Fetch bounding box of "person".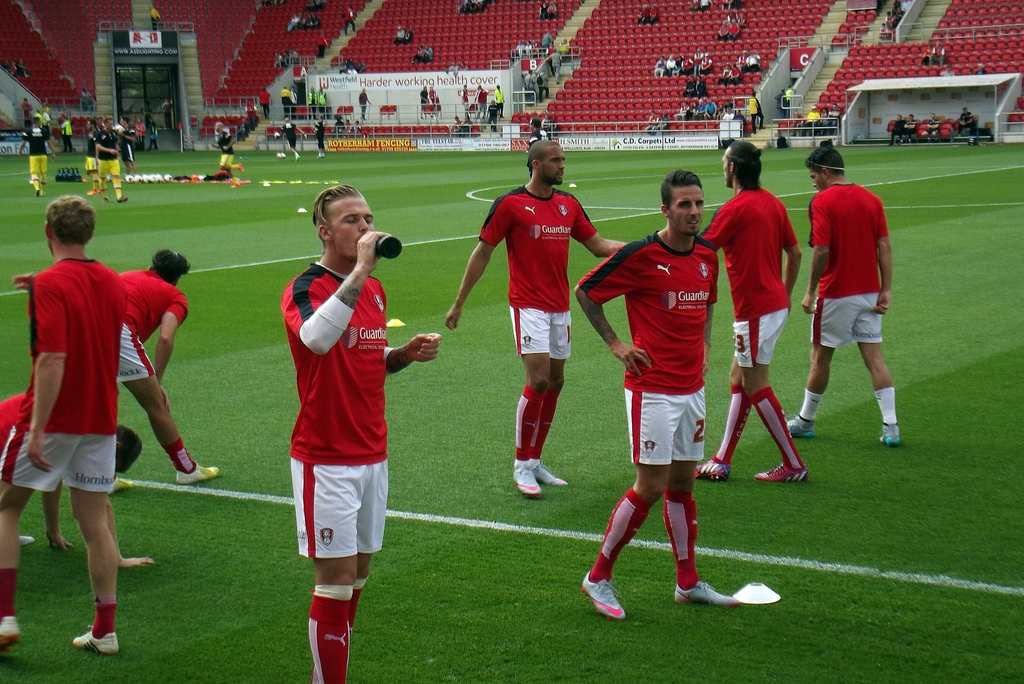
Bbox: (left=36, top=105, right=55, bottom=126).
